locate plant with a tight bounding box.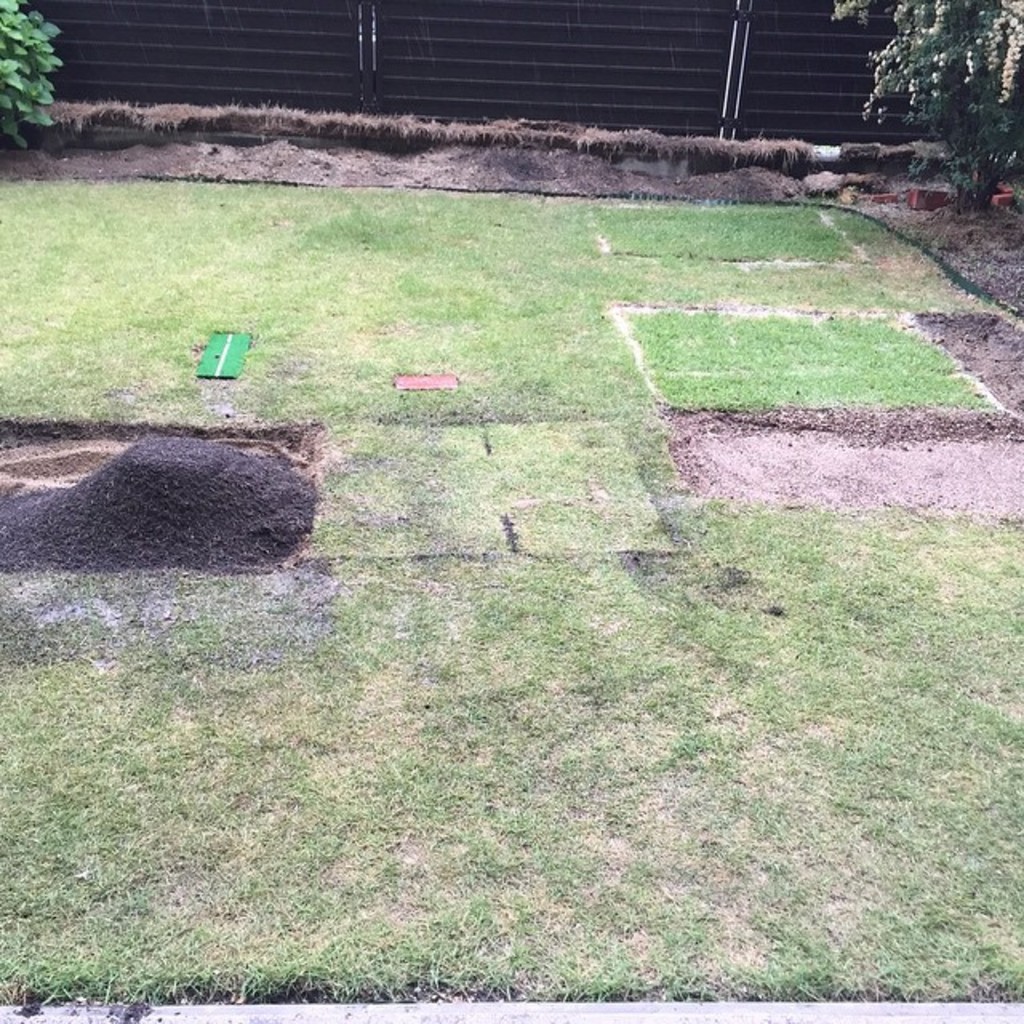
<bbox>880, 0, 1005, 146</bbox>.
